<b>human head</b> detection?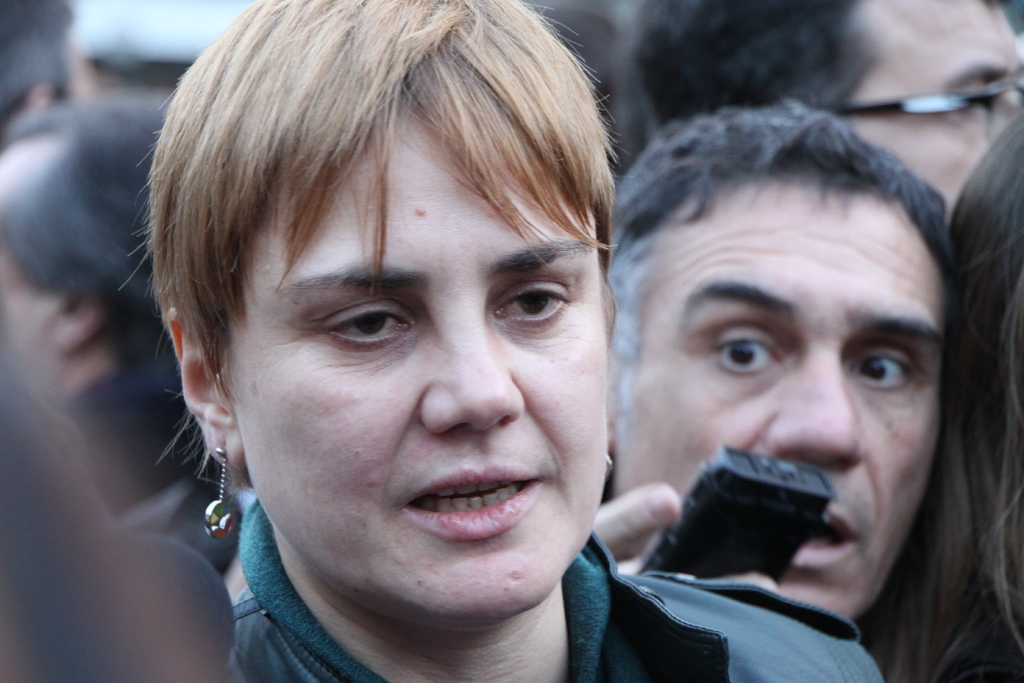
x1=140 y1=0 x2=606 y2=631
